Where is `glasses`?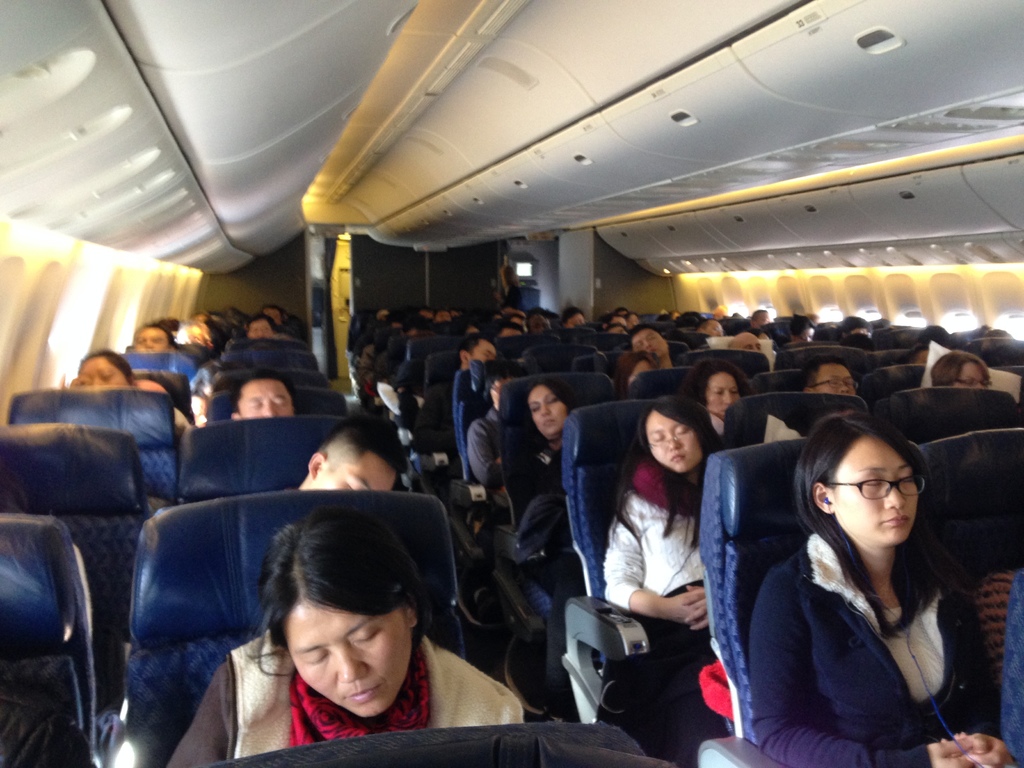
961/381/989/388.
